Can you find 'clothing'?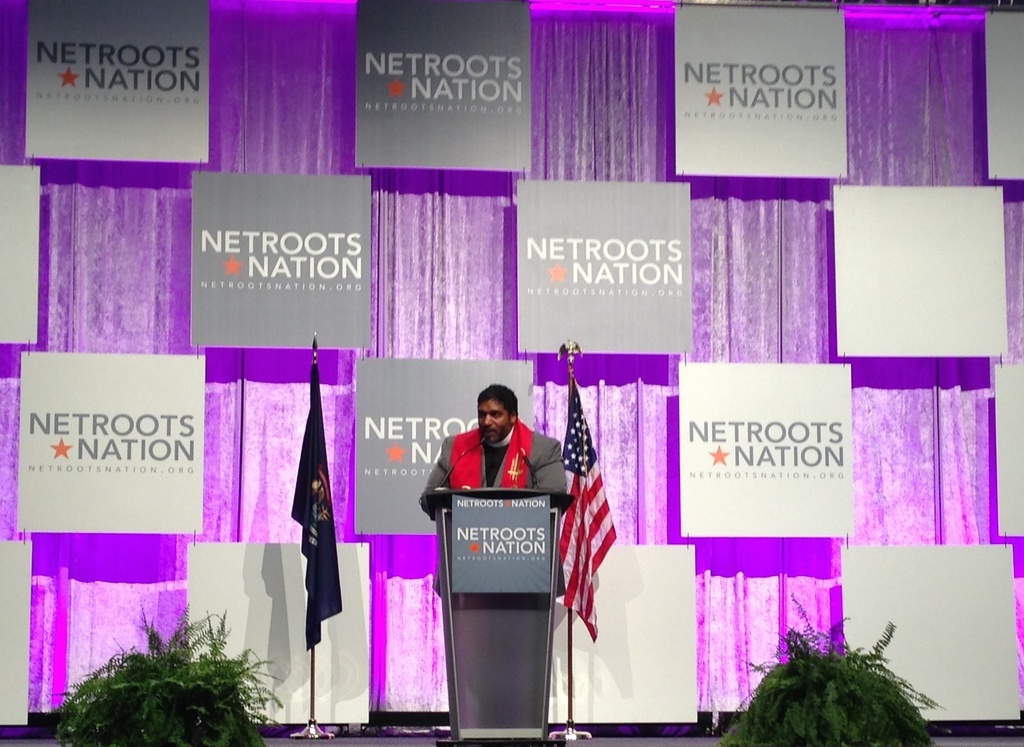
Yes, bounding box: <region>413, 411, 577, 603</region>.
